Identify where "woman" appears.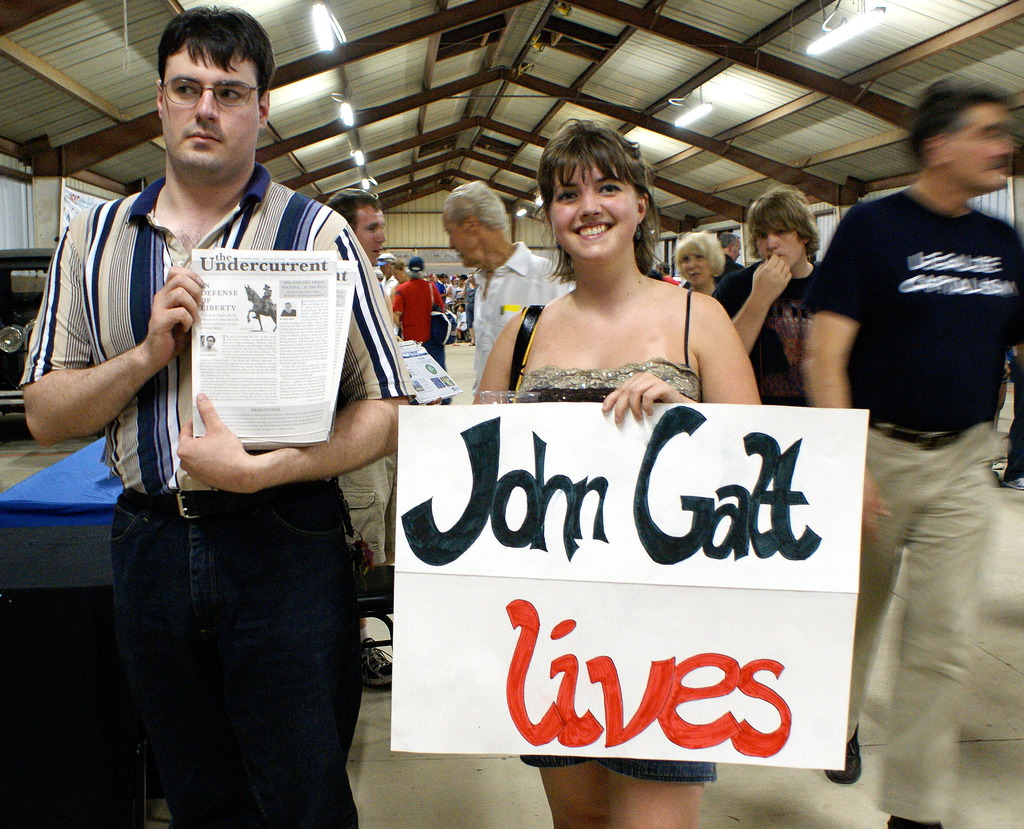
Appears at left=664, top=227, right=725, bottom=304.
